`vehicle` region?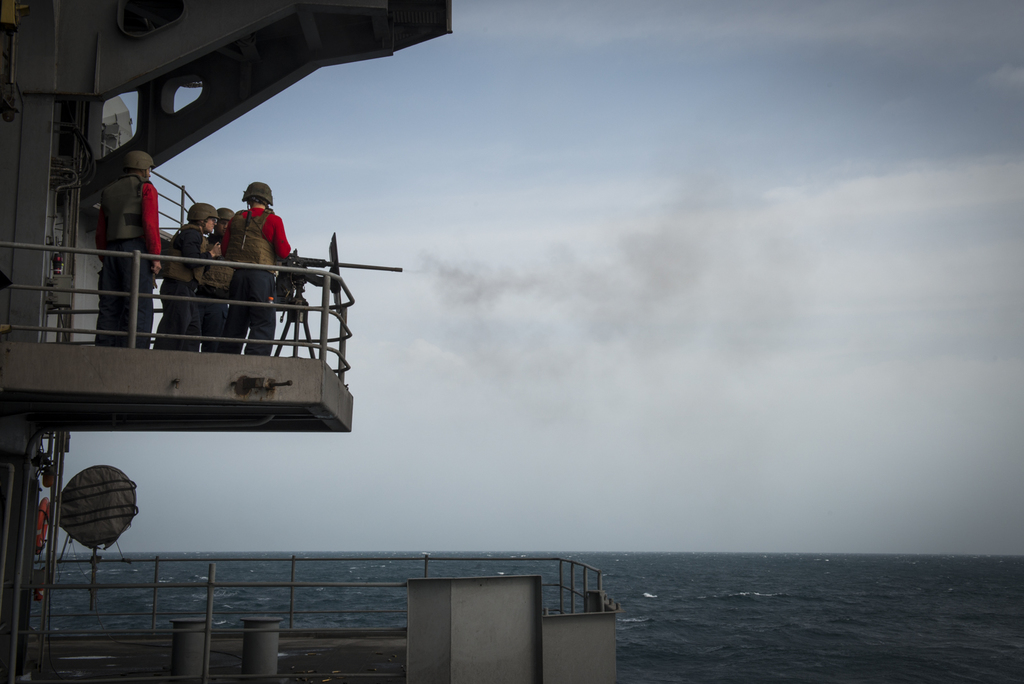
x1=0, y1=0, x2=623, y2=683
